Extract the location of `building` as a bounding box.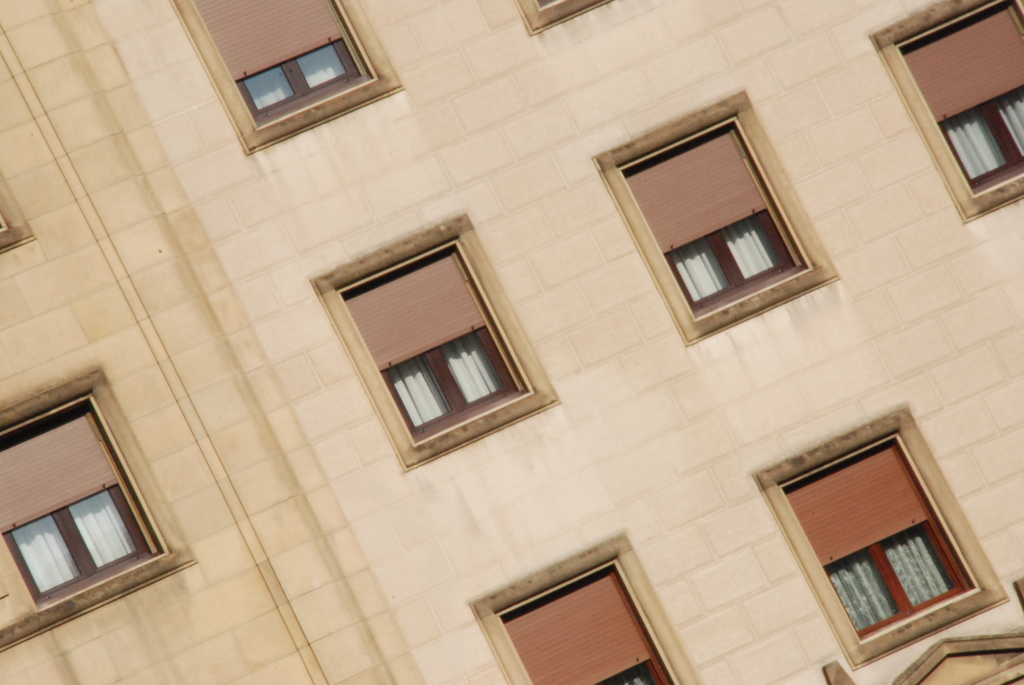
rect(0, 0, 1023, 684).
